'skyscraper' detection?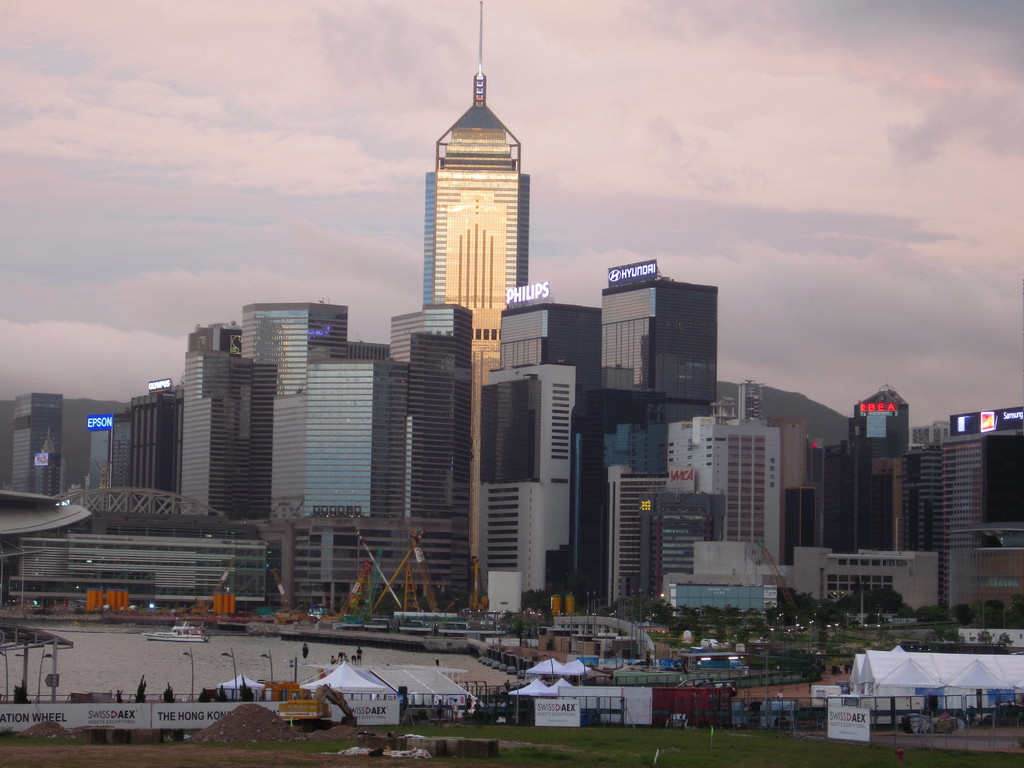
box=[594, 269, 717, 412]
